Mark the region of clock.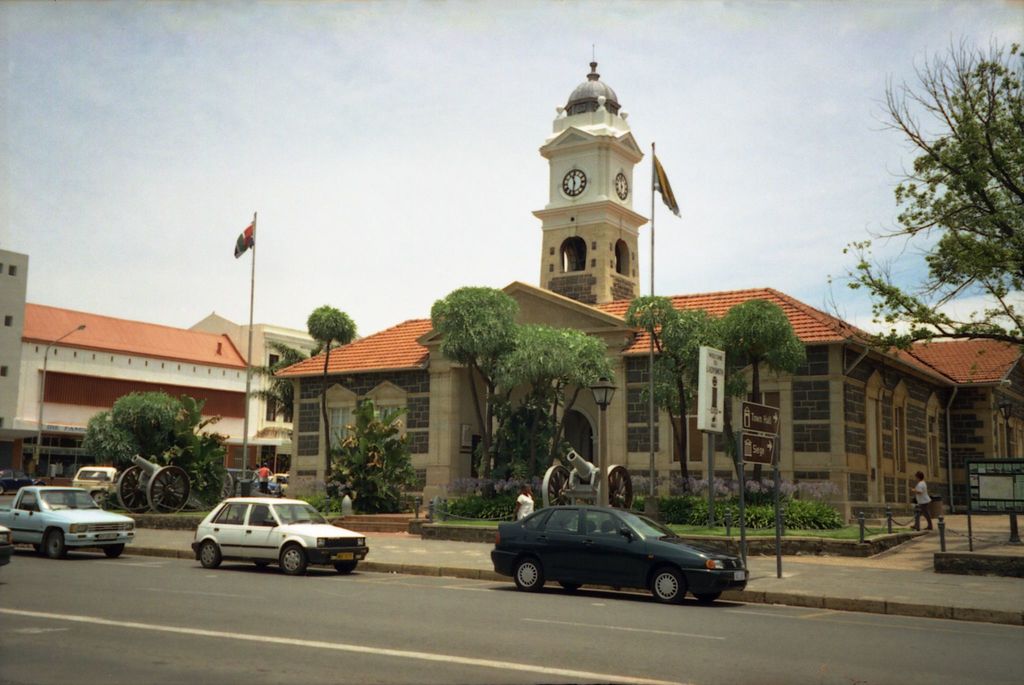
Region: pyautogui.locateOnScreen(563, 167, 590, 199).
